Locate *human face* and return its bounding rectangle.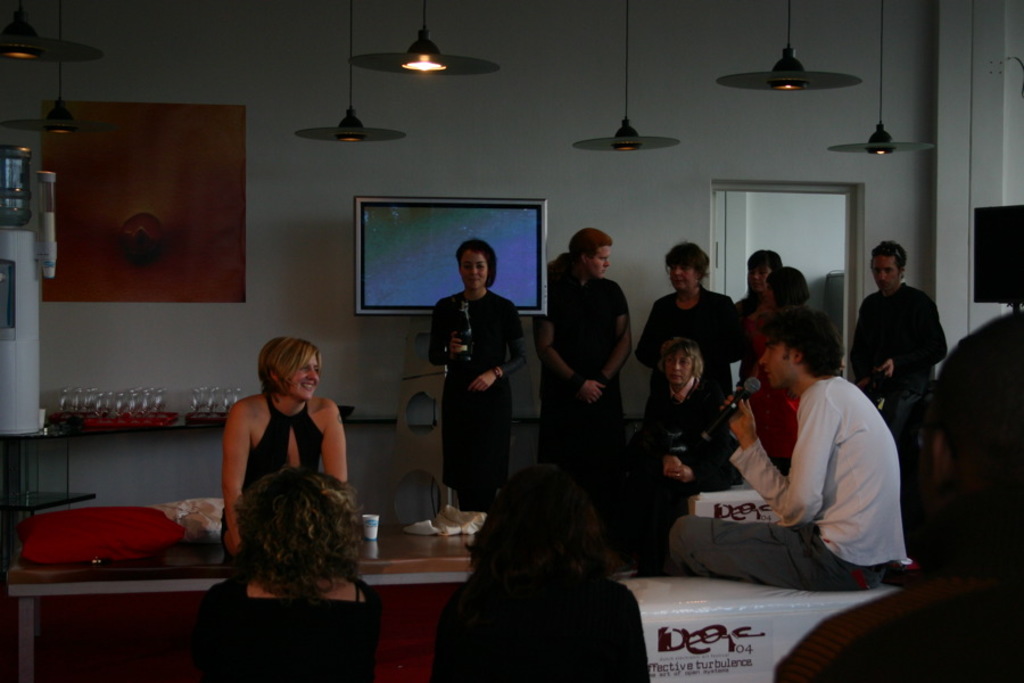
[589,245,608,277].
